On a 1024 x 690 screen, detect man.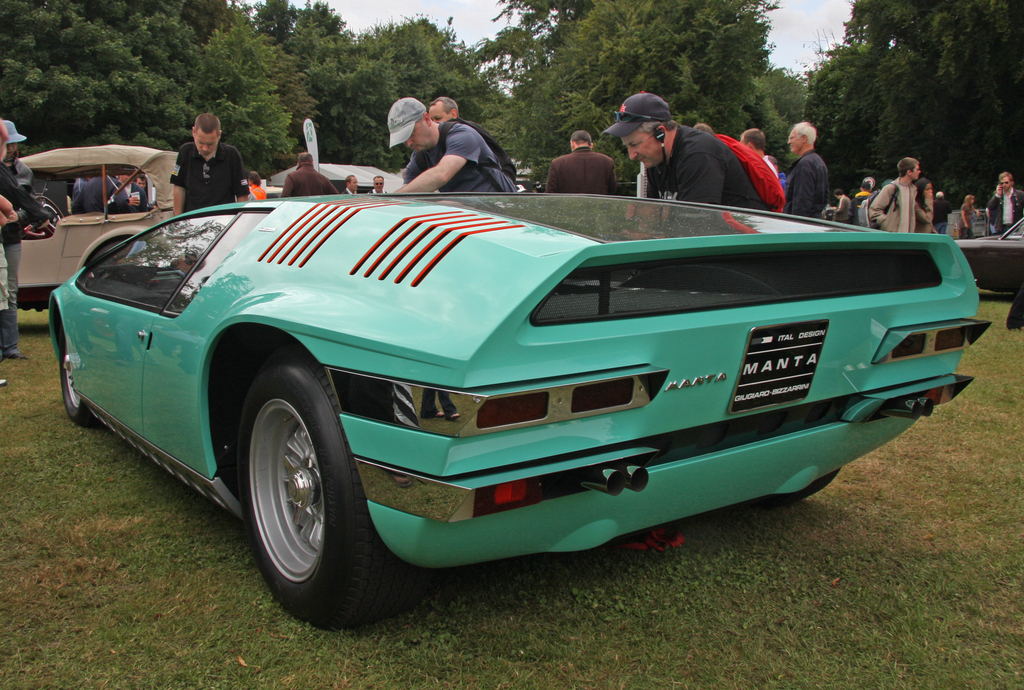
{"left": 987, "top": 172, "right": 1023, "bottom": 229}.
